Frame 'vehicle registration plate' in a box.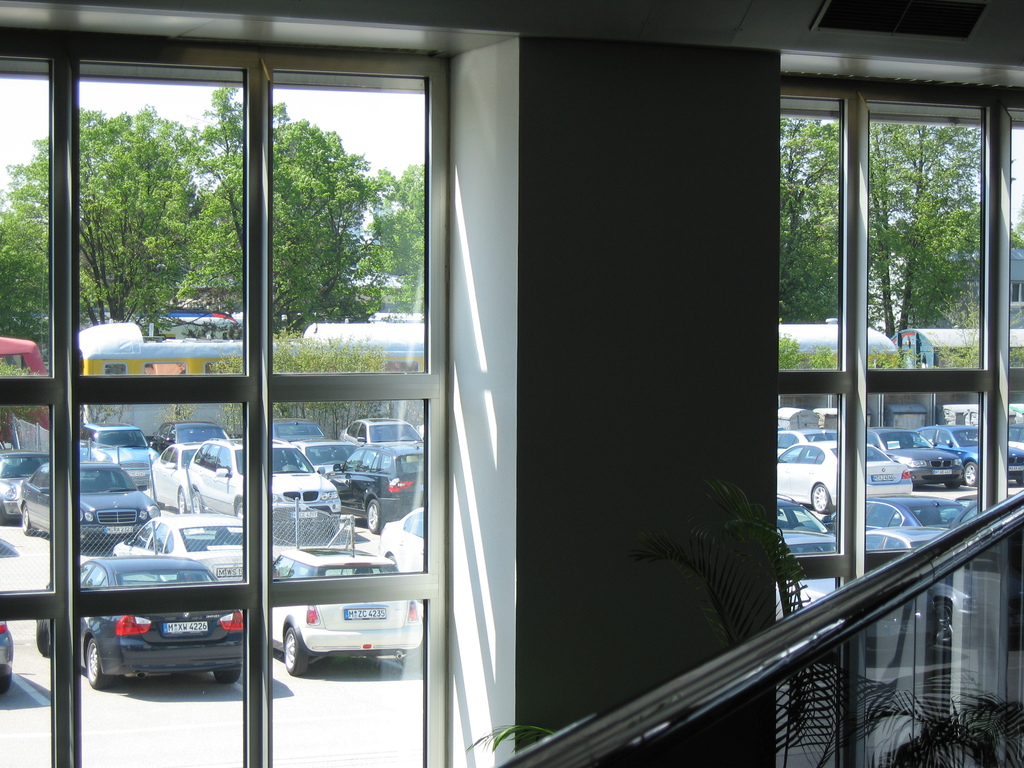
x1=346 y1=607 x2=387 y2=621.
